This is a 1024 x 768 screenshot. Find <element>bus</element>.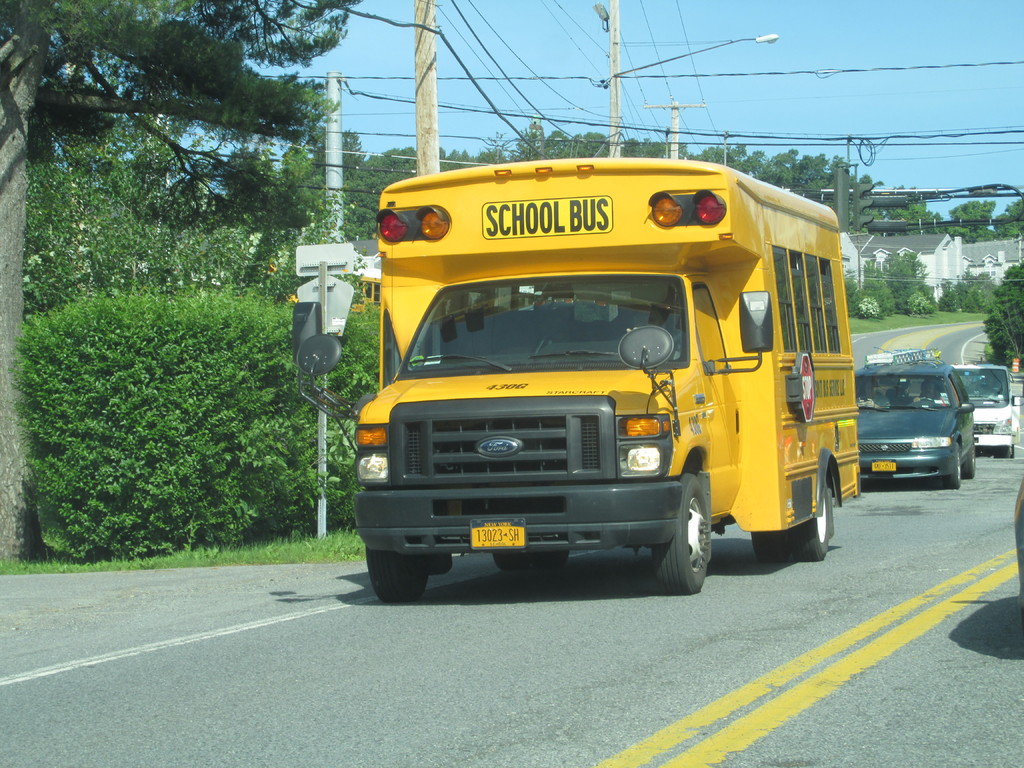
Bounding box: detection(291, 157, 860, 603).
